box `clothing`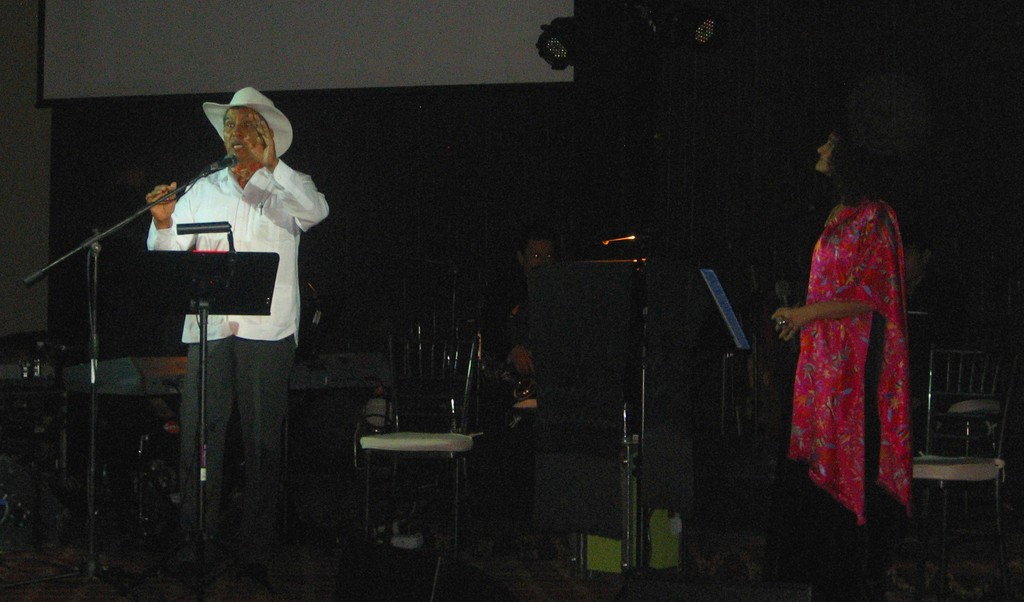
{"left": 799, "top": 203, "right": 925, "bottom": 555}
